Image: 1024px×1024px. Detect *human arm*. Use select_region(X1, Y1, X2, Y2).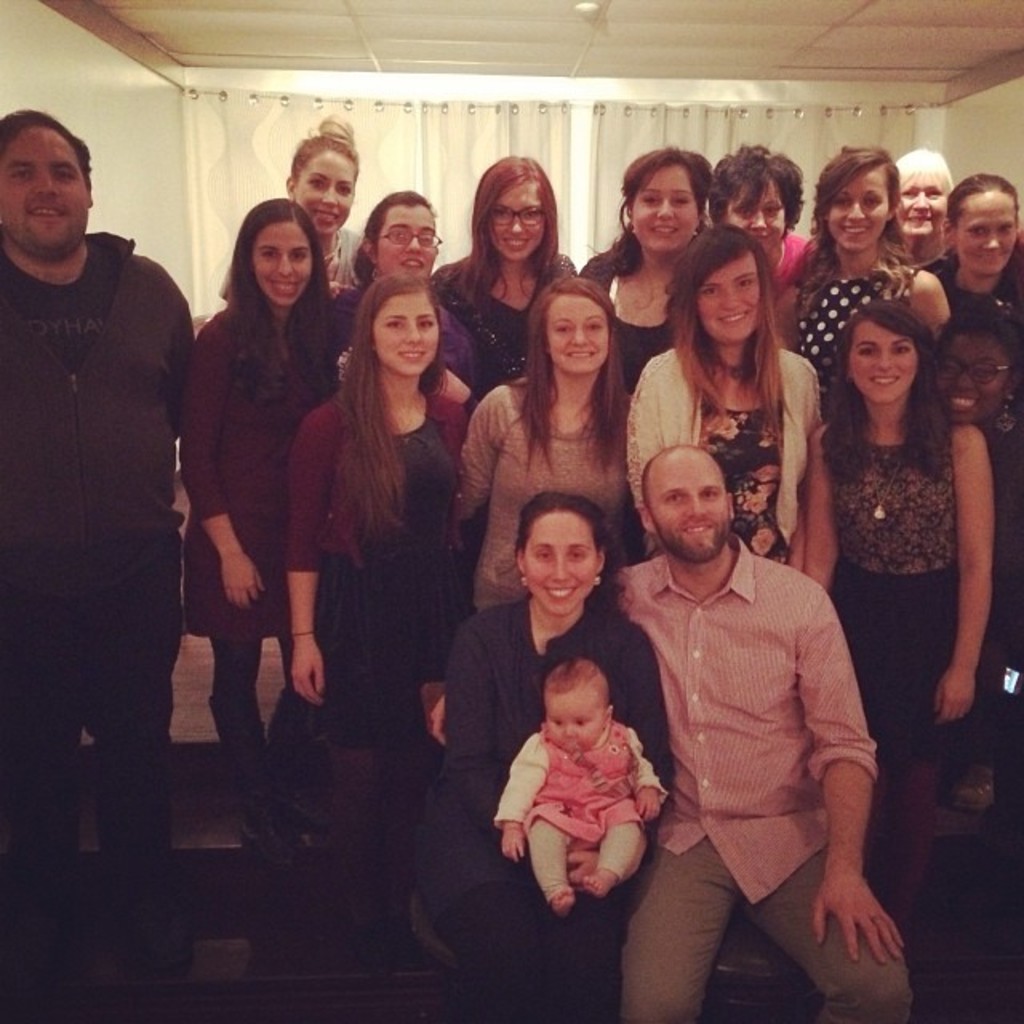
select_region(770, 640, 910, 987).
